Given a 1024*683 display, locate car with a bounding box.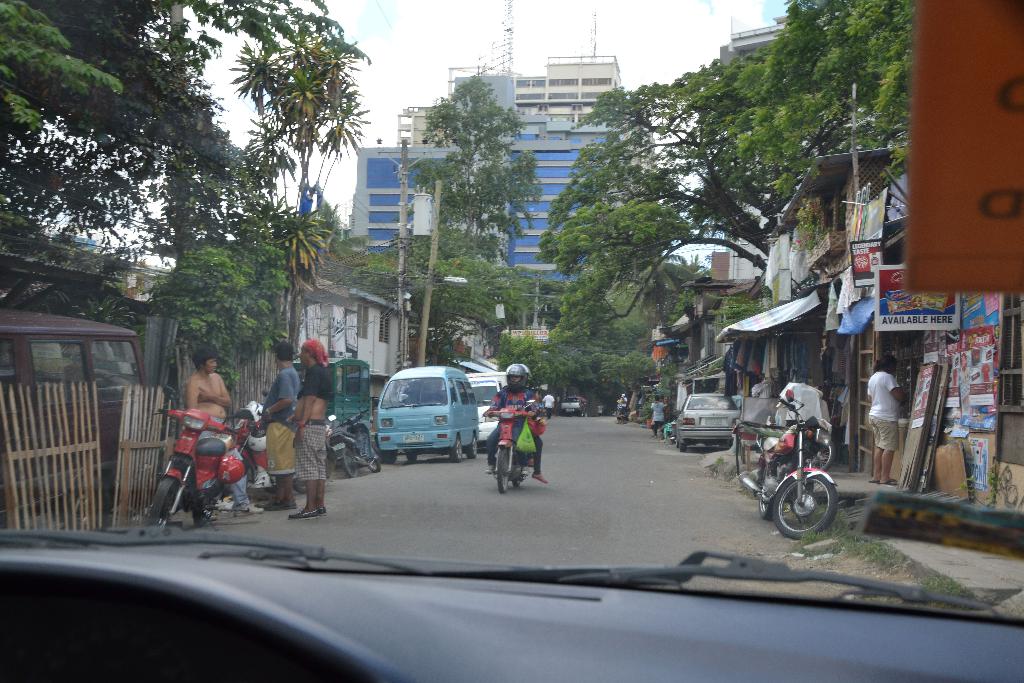
Located: 0, 0, 1023, 682.
